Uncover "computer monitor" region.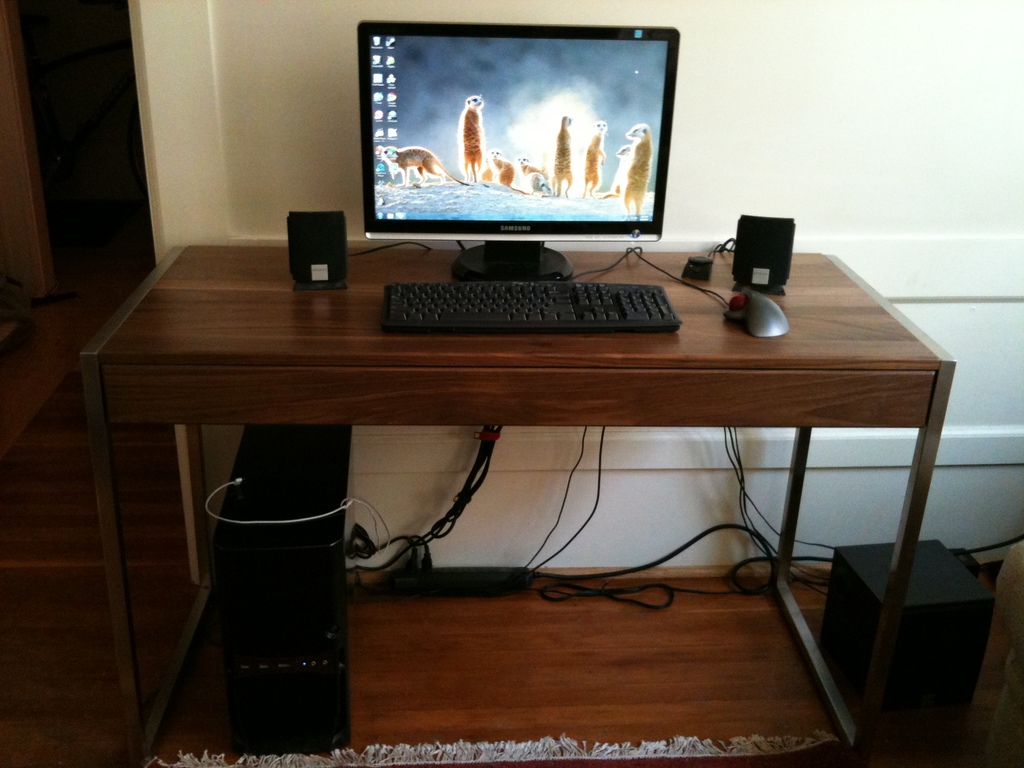
Uncovered: BBox(353, 25, 685, 298).
